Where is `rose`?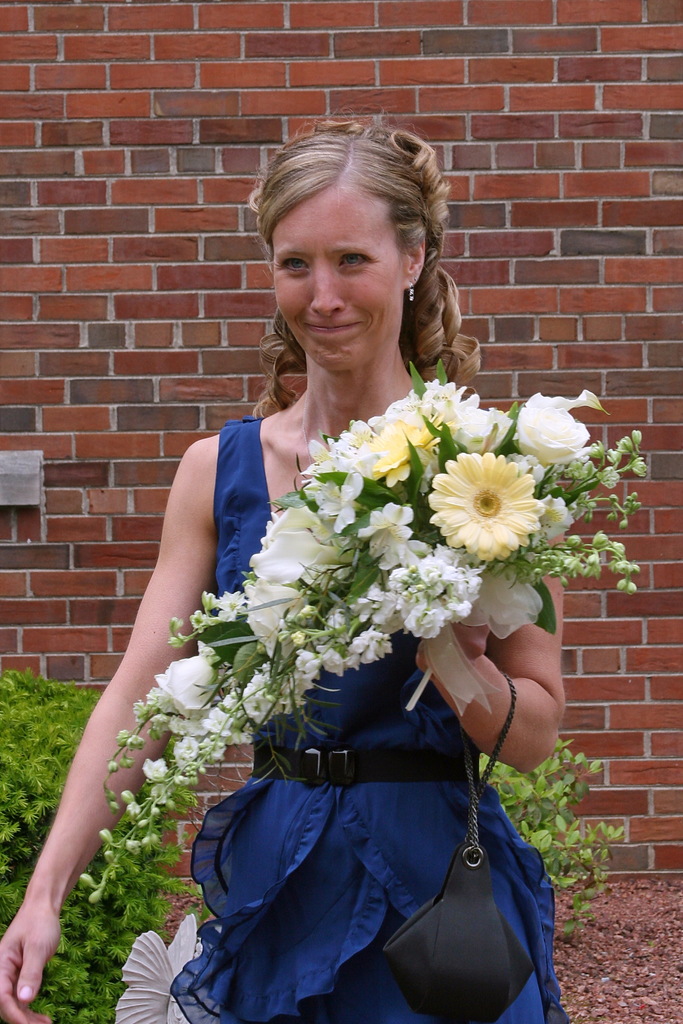
BBox(511, 390, 593, 467).
